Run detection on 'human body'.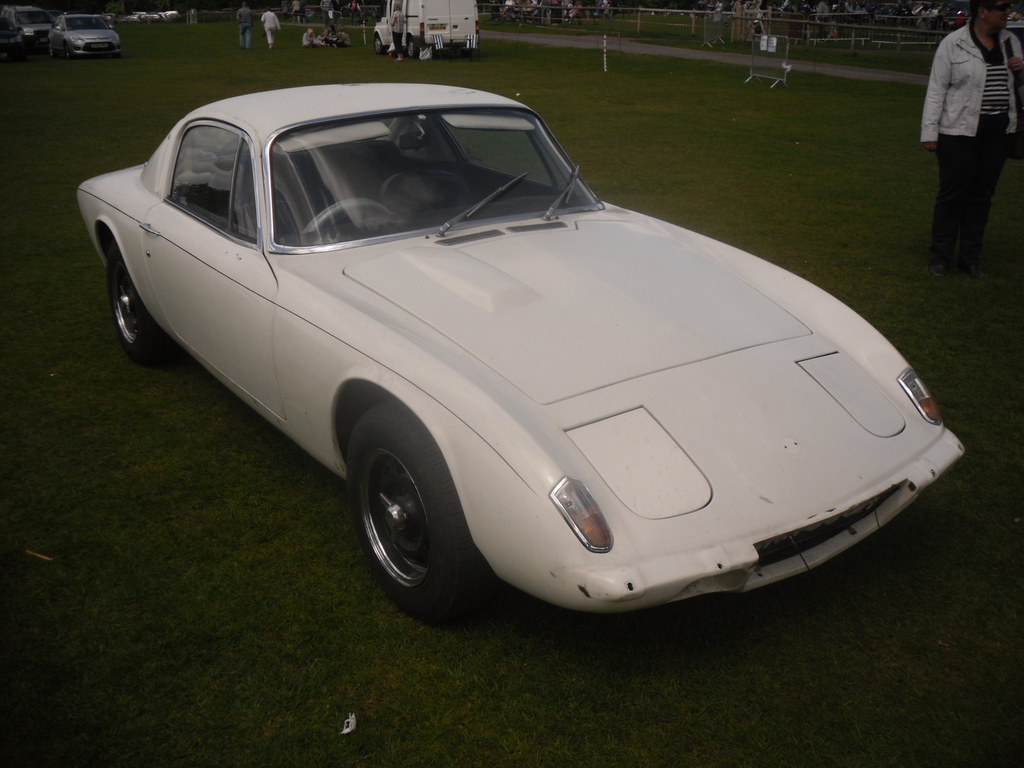
Result: region(346, 0, 364, 22).
